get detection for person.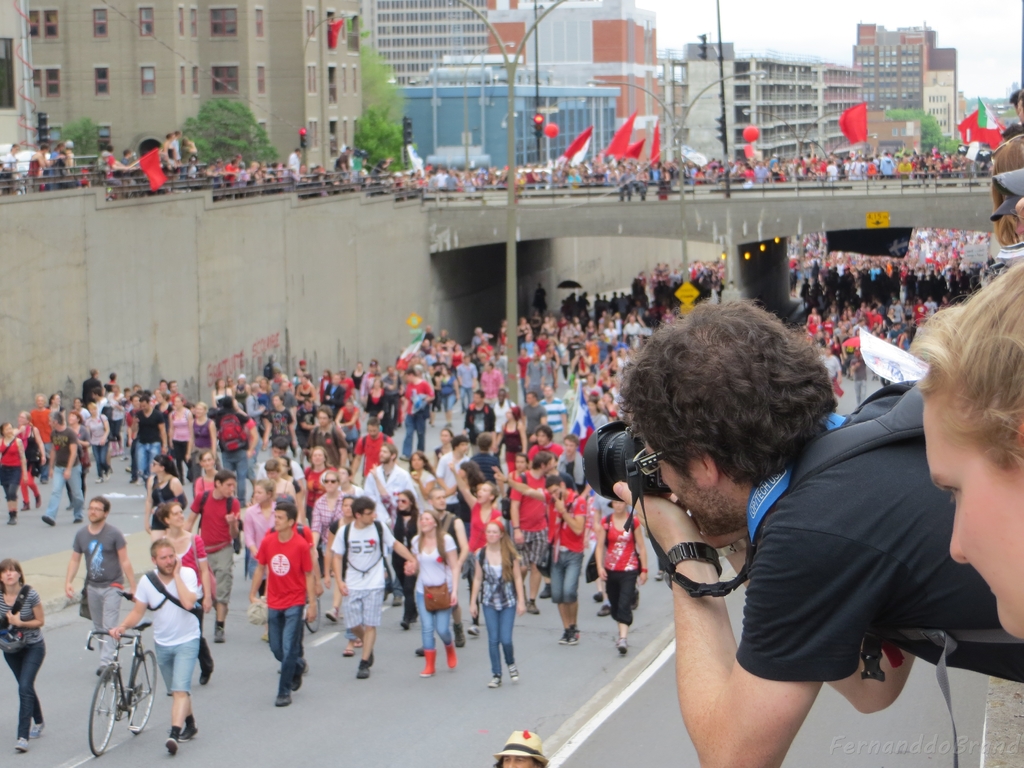
Detection: 236:492:310:707.
